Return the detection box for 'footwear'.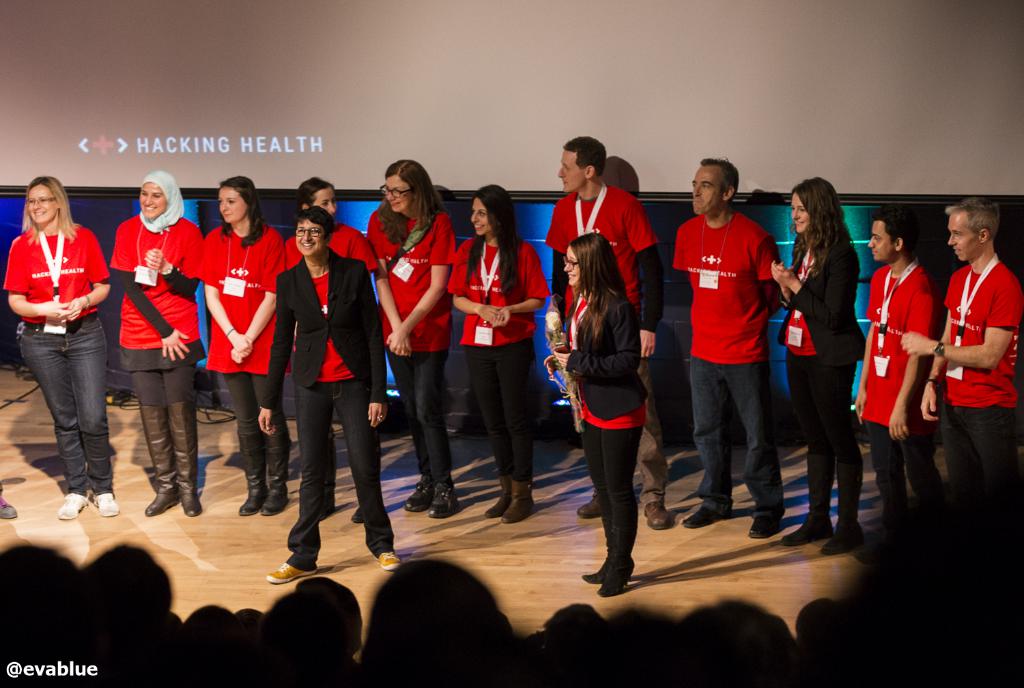
region(497, 486, 538, 527).
